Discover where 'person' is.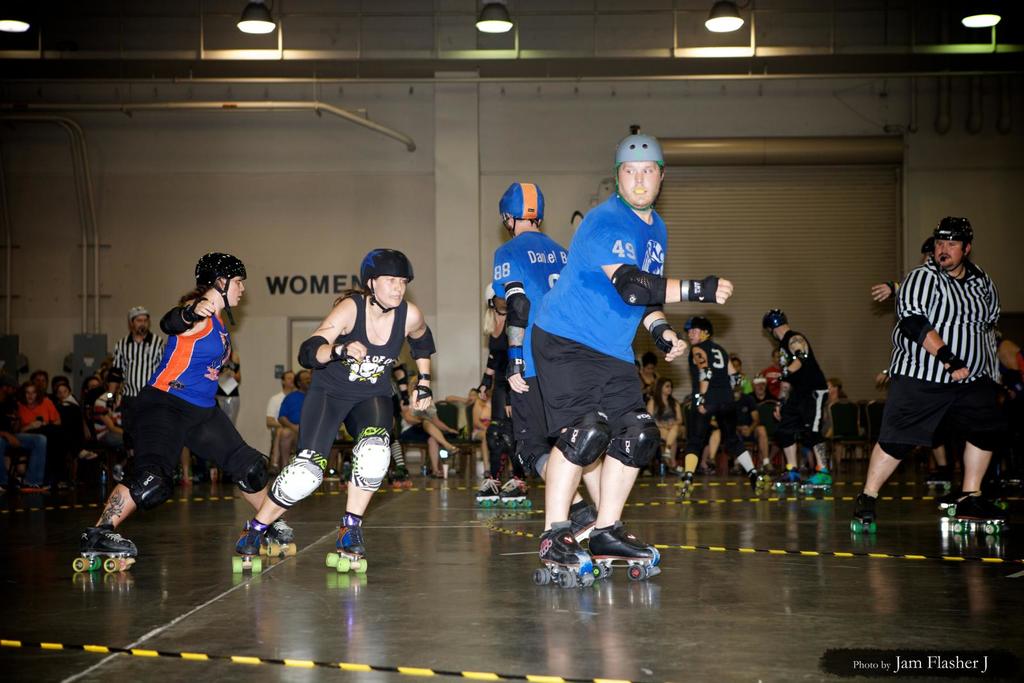
Discovered at <bbox>511, 133, 695, 588</bbox>.
